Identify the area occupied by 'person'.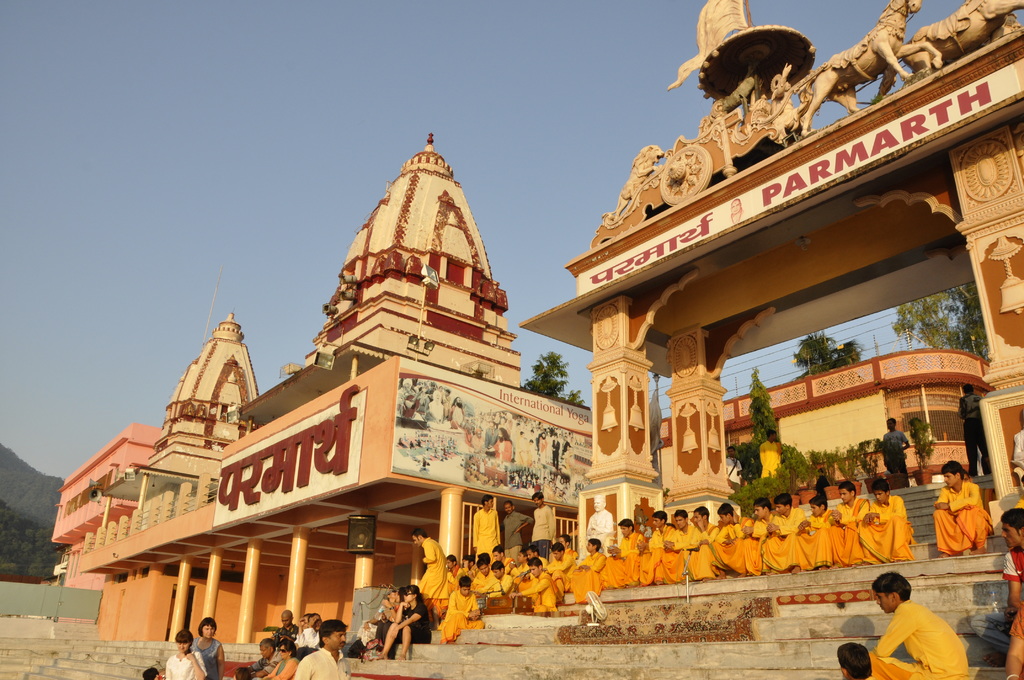
Area: BBox(1016, 474, 1023, 505).
